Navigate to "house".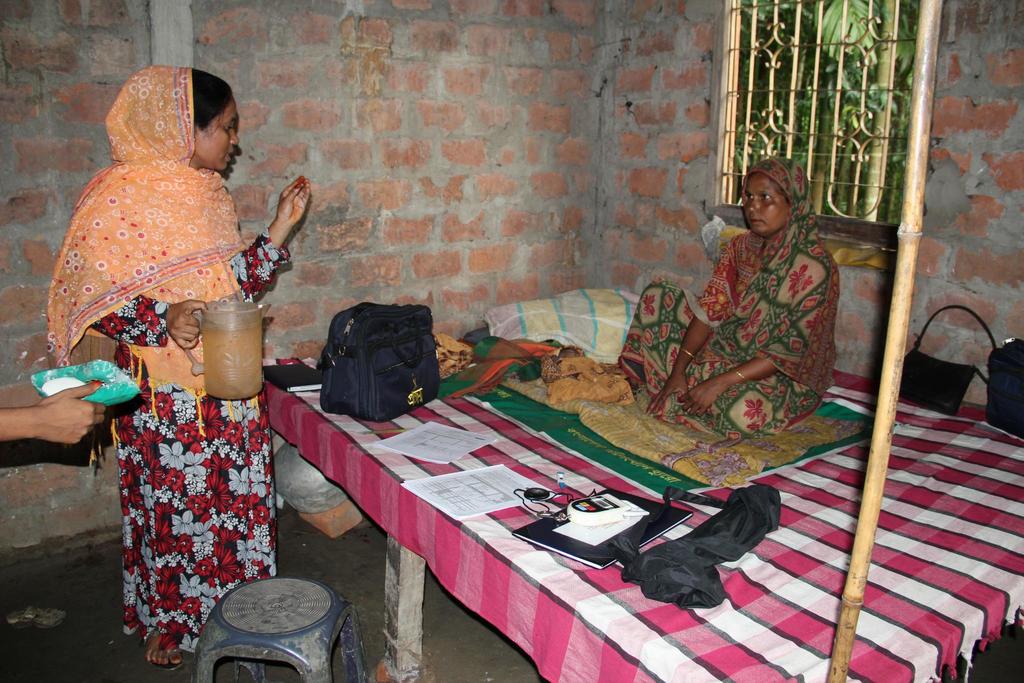
Navigation target: {"x1": 1, "y1": 0, "x2": 1023, "y2": 682}.
